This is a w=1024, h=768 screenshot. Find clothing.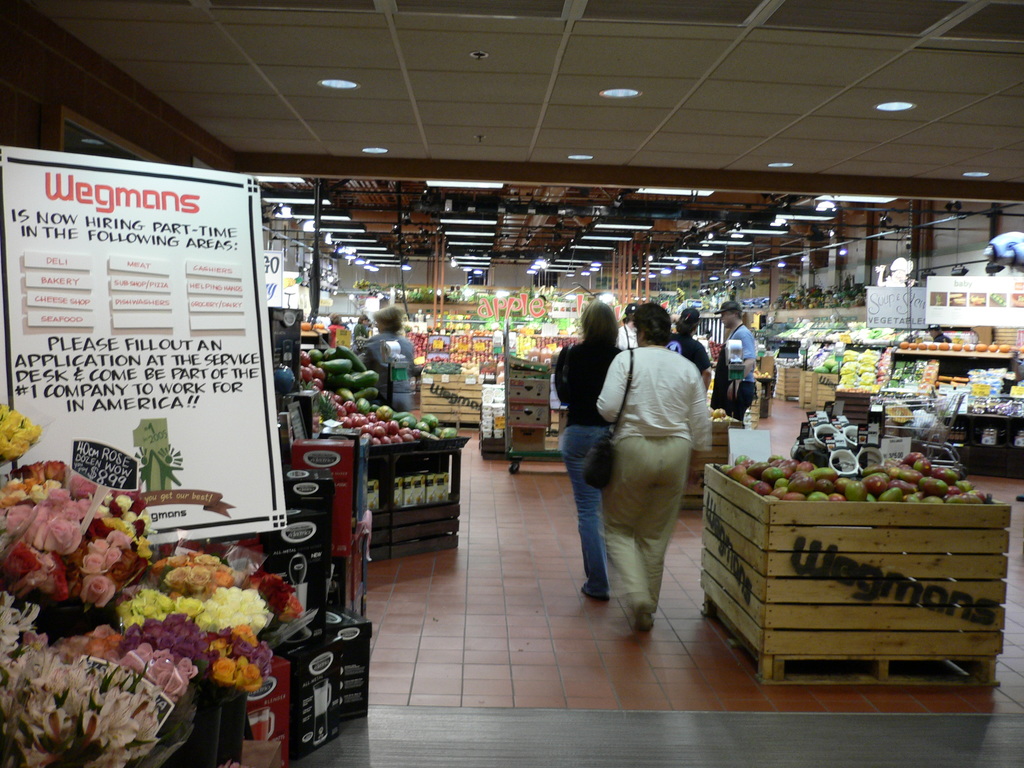
Bounding box: bbox=[616, 316, 634, 352].
